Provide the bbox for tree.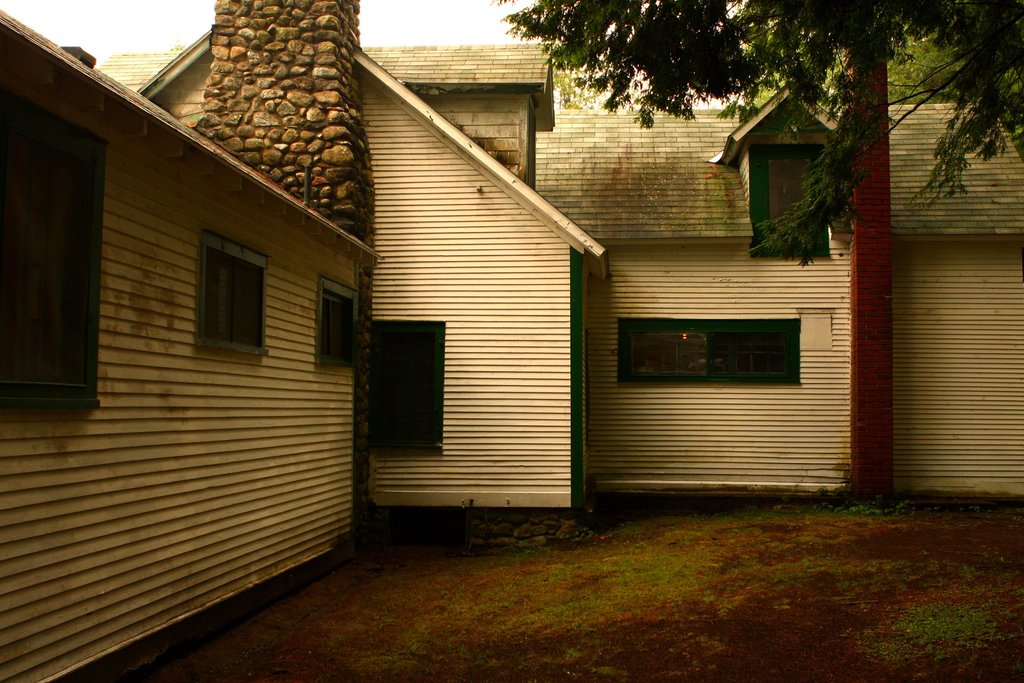
bbox(495, 0, 1023, 251).
